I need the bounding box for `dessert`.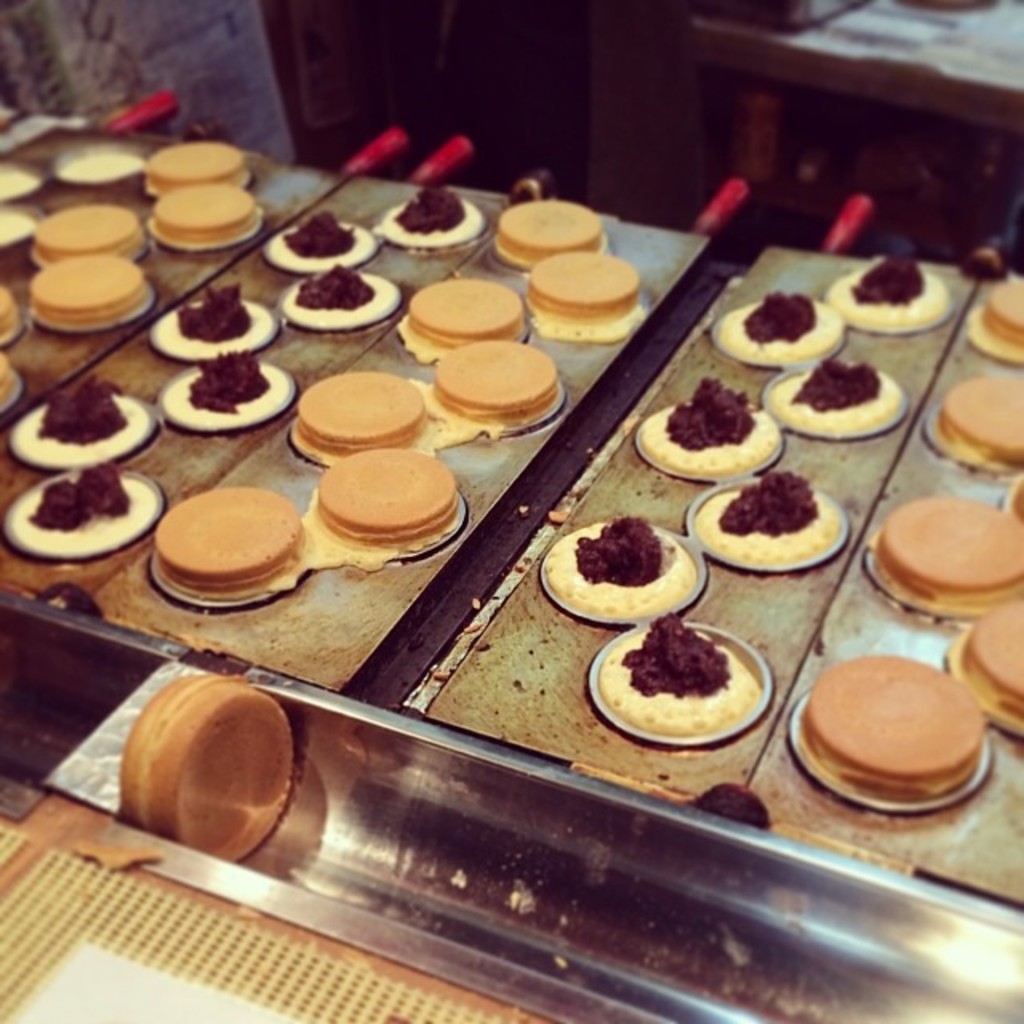
Here it is: (left=117, top=675, right=291, bottom=856).
